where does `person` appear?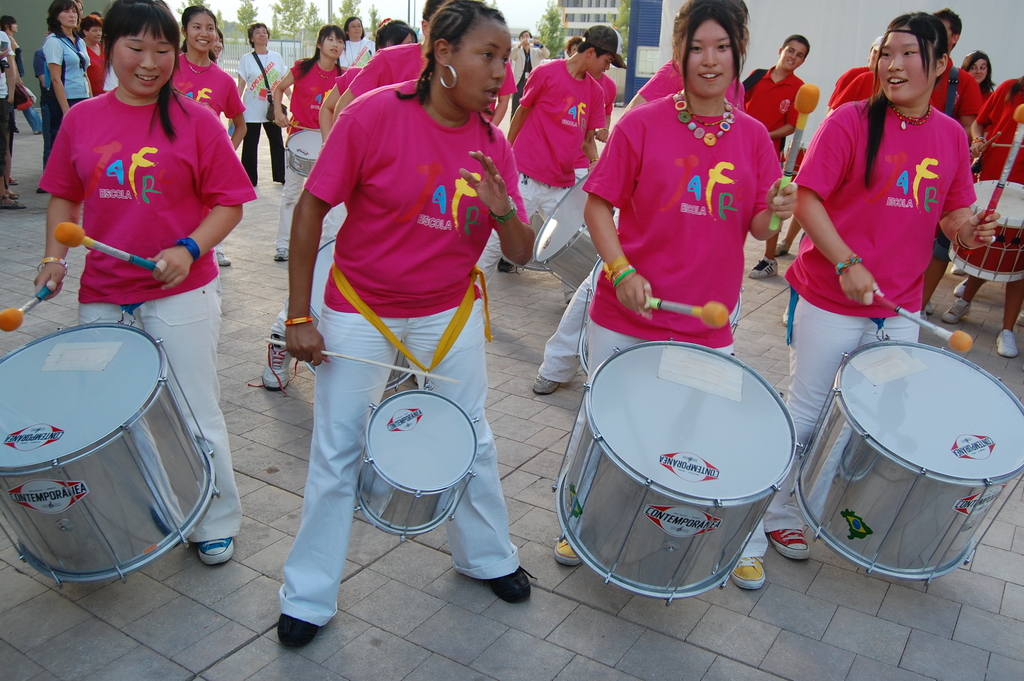
Appears at bbox=(259, 24, 360, 257).
